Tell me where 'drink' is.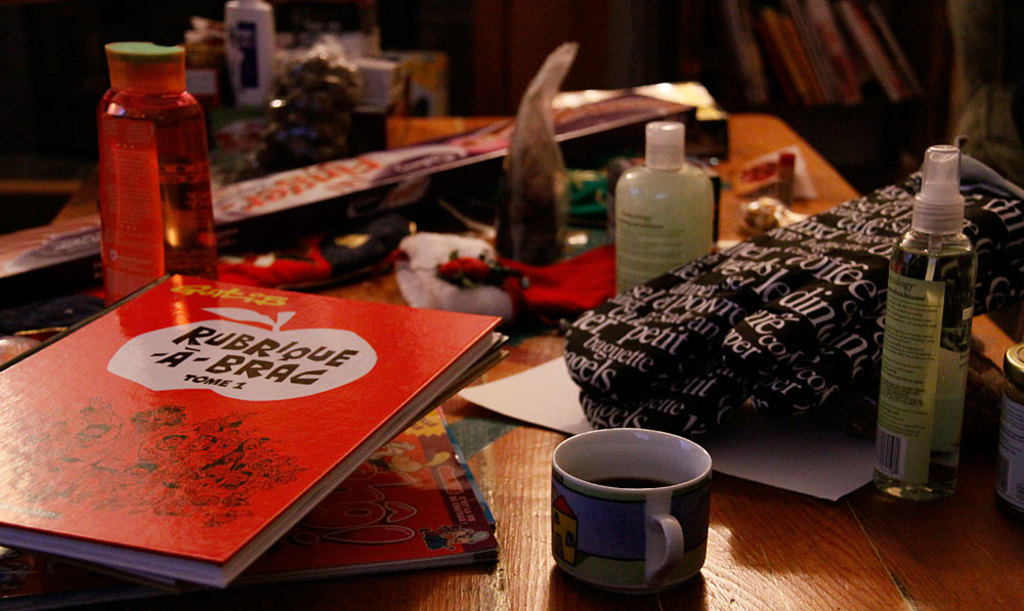
'drink' is at {"left": 94, "top": 33, "right": 206, "bottom": 288}.
